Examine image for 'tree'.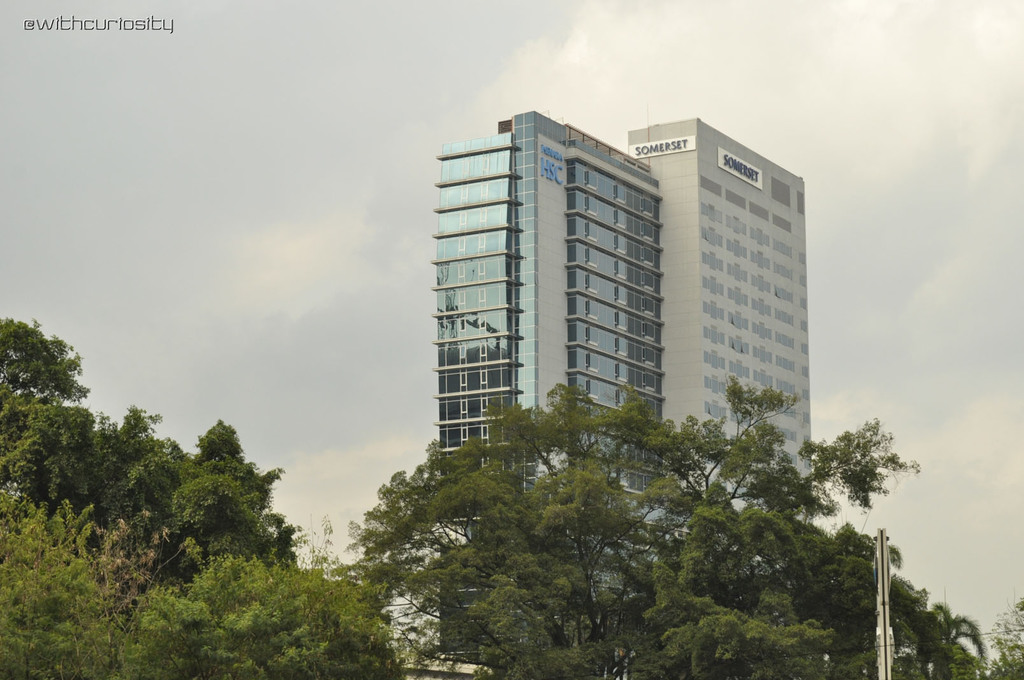
Examination result: pyautogui.locateOnScreen(778, 519, 932, 676).
